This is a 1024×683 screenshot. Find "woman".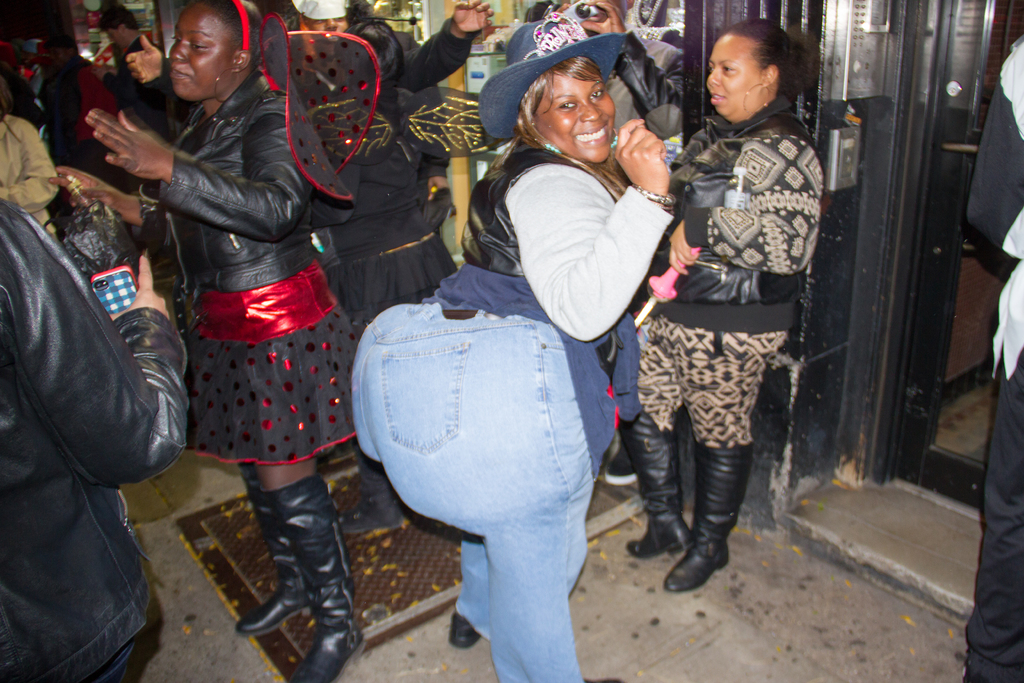
Bounding box: bbox=(355, 10, 672, 682).
